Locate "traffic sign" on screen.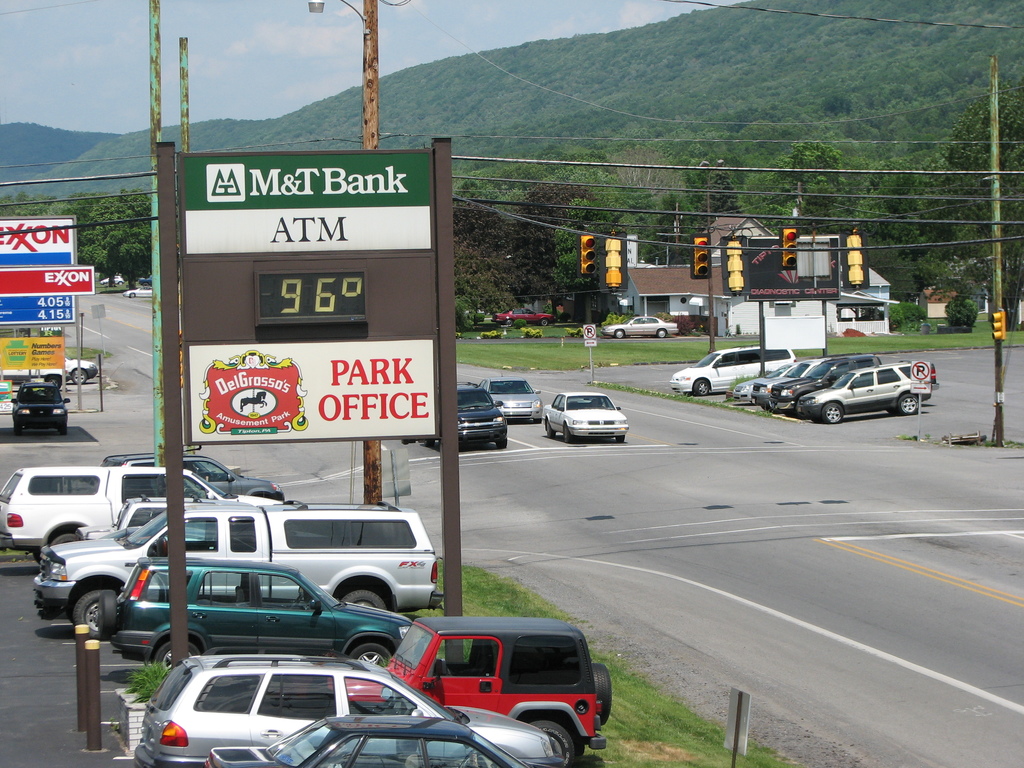
On screen at region(911, 359, 935, 383).
